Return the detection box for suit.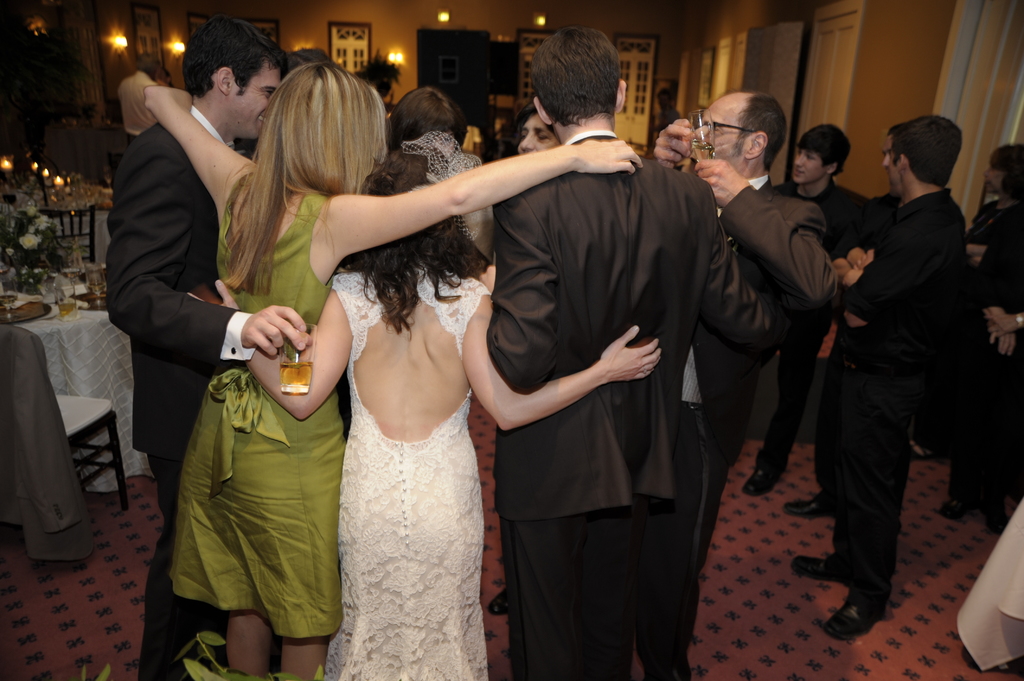
[x1=104, y1=101, x2=241, y2=680].
